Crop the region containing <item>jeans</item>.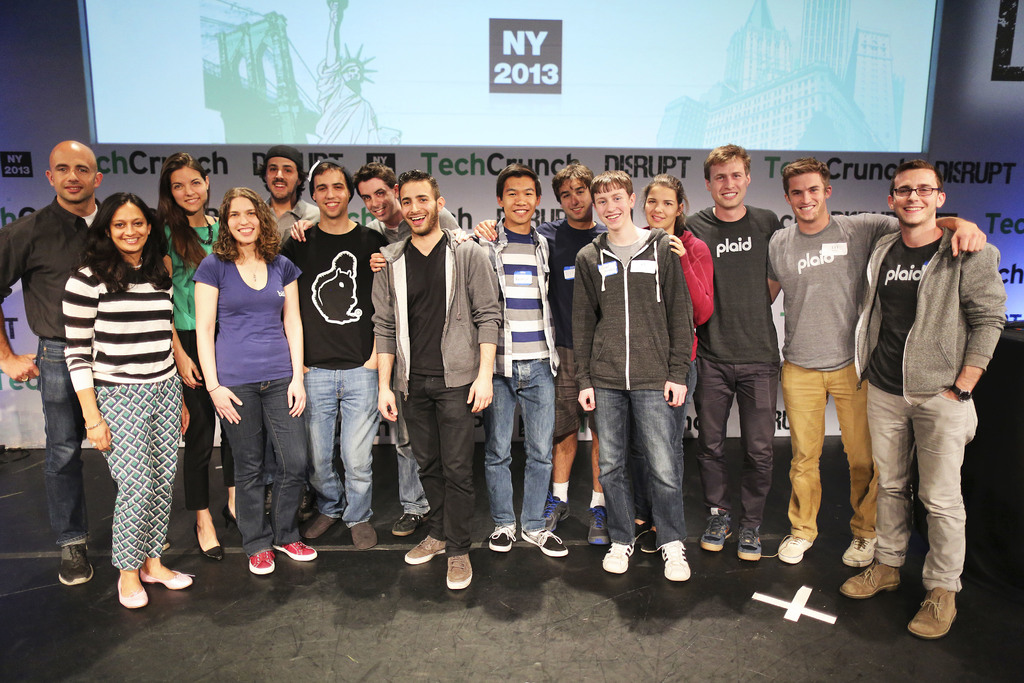
Crop region: 691:363:780:532.
